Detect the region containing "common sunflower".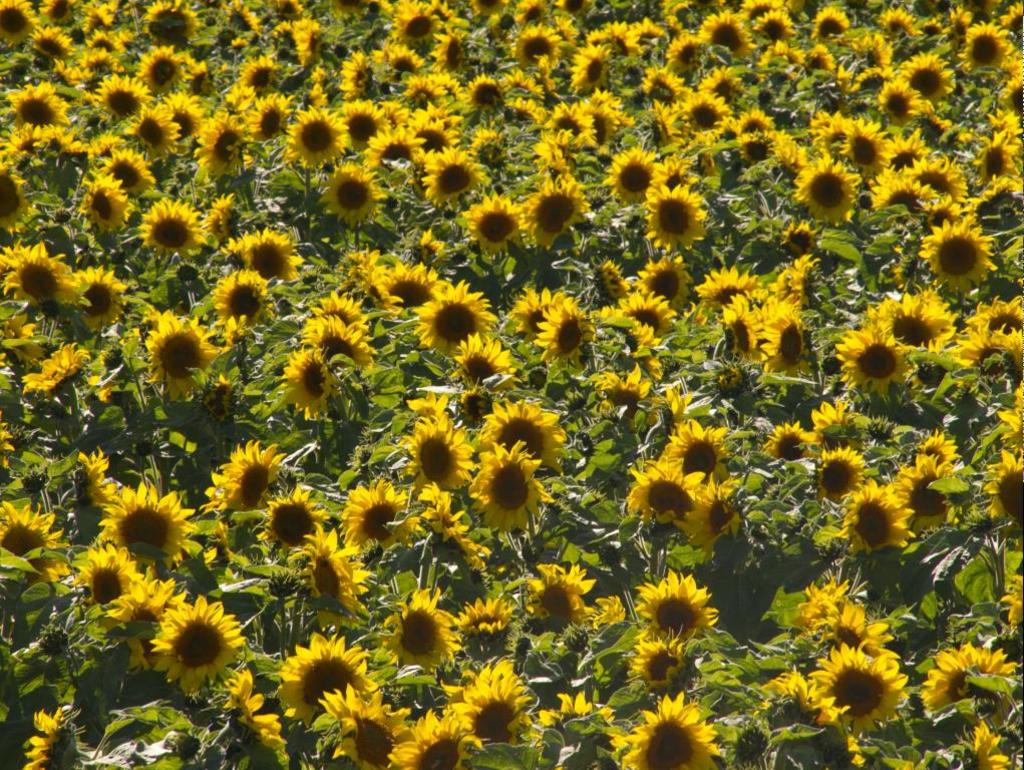
<bbox>634, 460, 692, 539</bbox>.
